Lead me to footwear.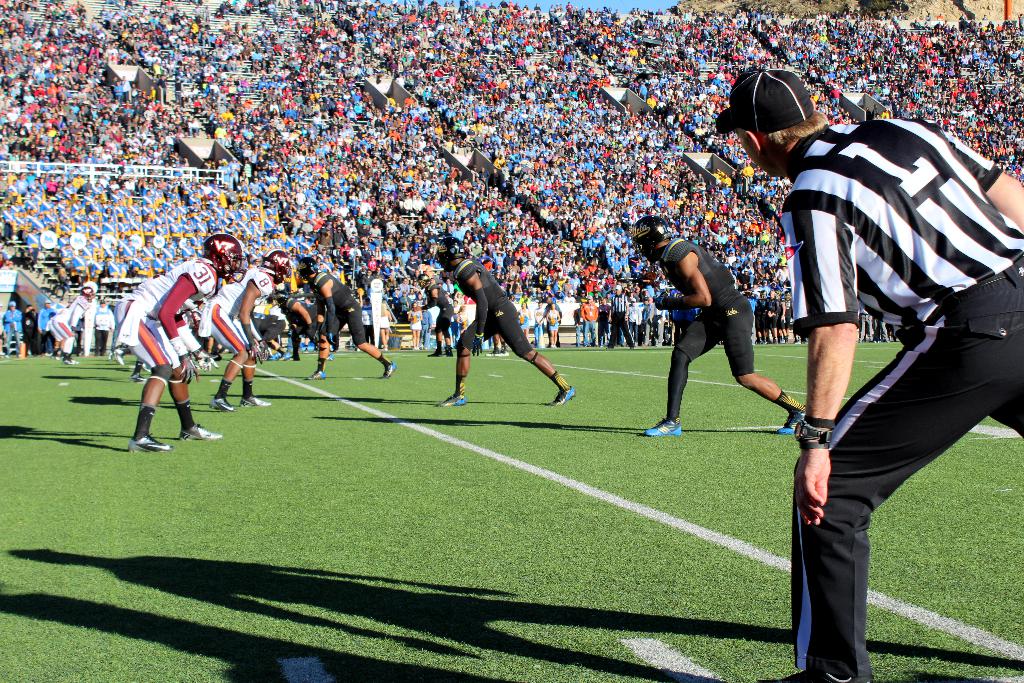
Lead to l=322, t=352, r=336, b=363.
